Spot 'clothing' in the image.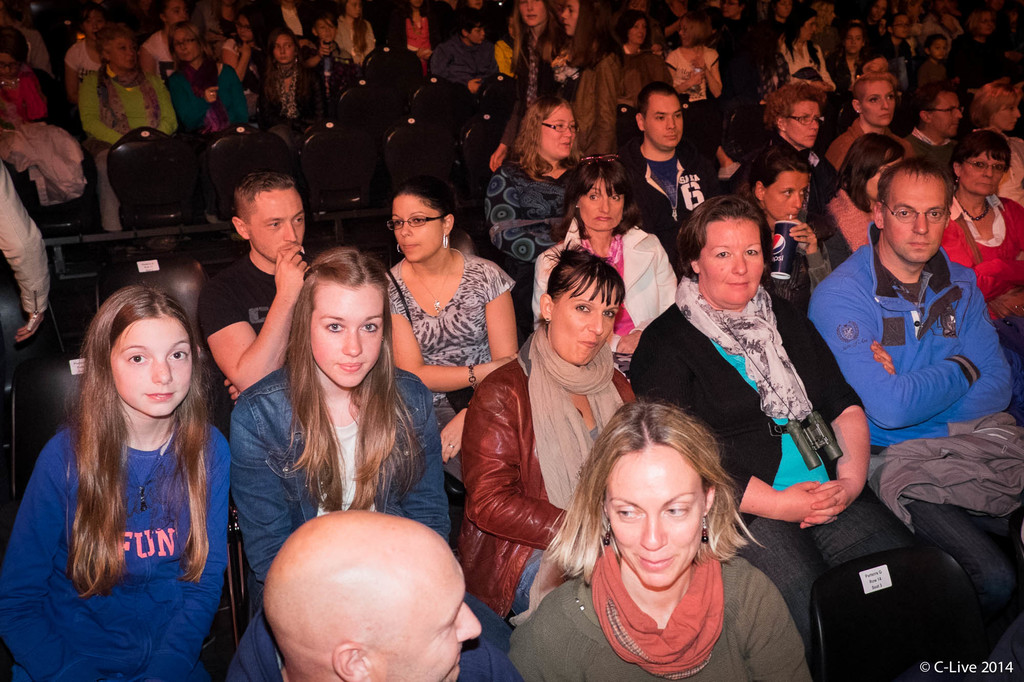
'clothing' found at (left=600, top=47, right=659, bottom=126).
